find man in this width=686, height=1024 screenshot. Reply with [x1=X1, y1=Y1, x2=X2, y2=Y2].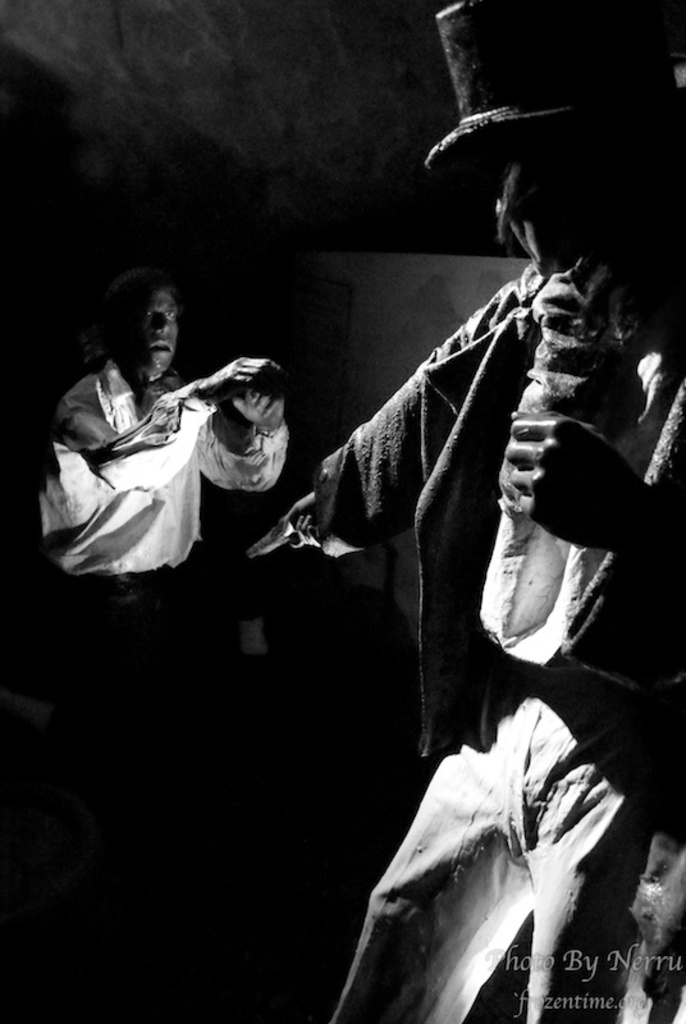
[x1=28, y1=268, x2=291, y2=1023].
